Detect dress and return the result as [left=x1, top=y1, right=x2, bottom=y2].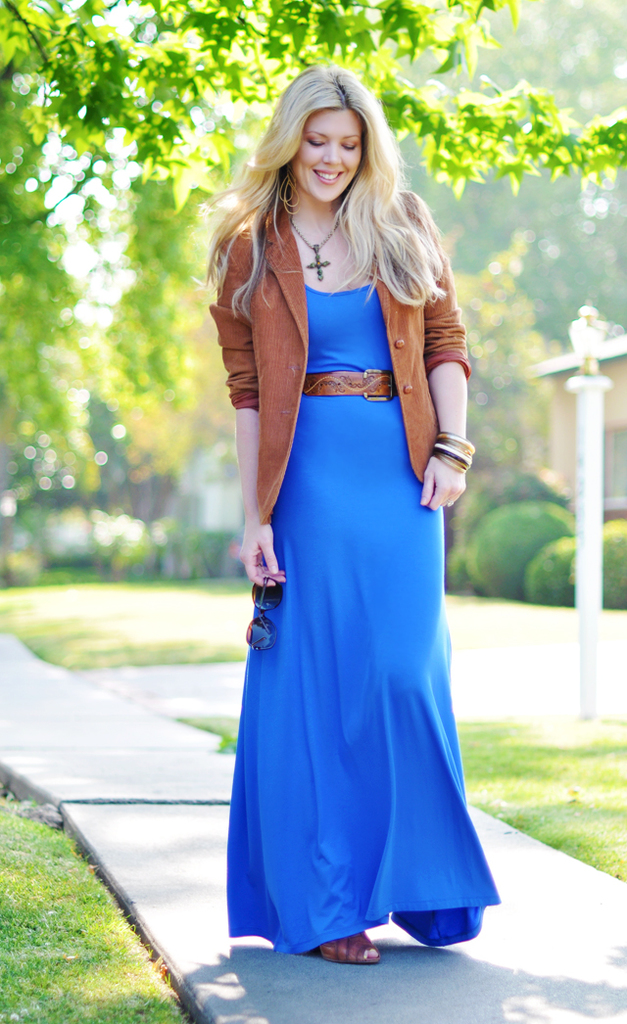
[left=217, top=209, right=467, bottom=946].
